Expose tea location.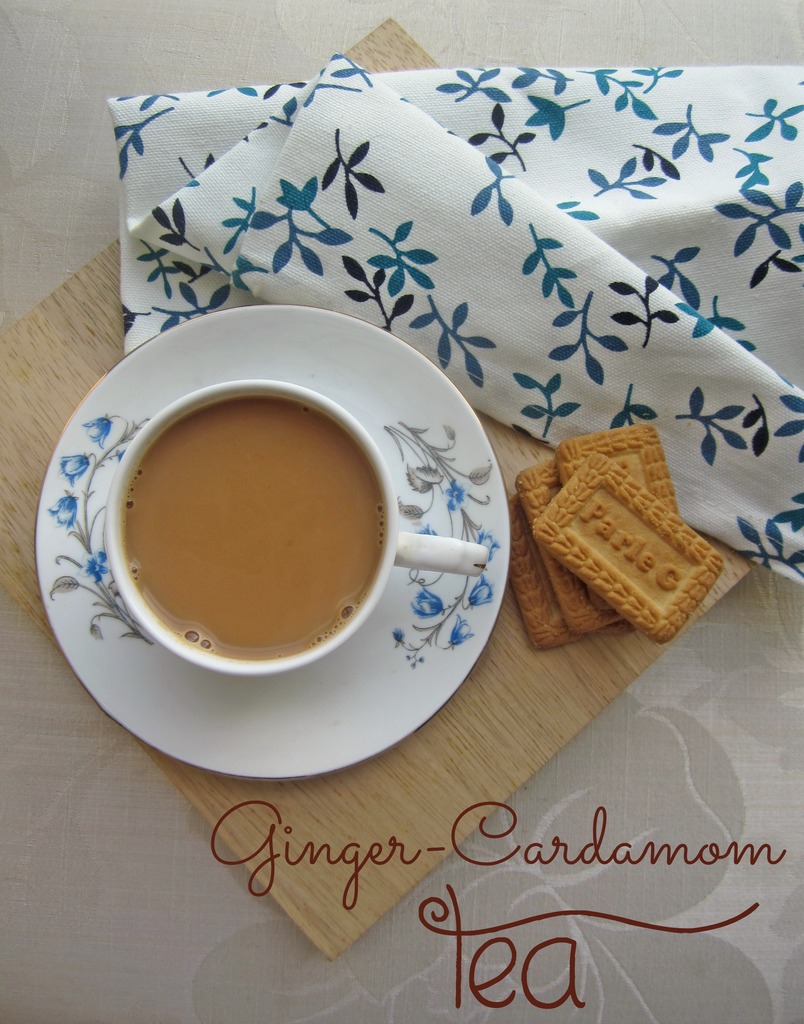
Exposed at Rect(127, 402, 381, 662).
